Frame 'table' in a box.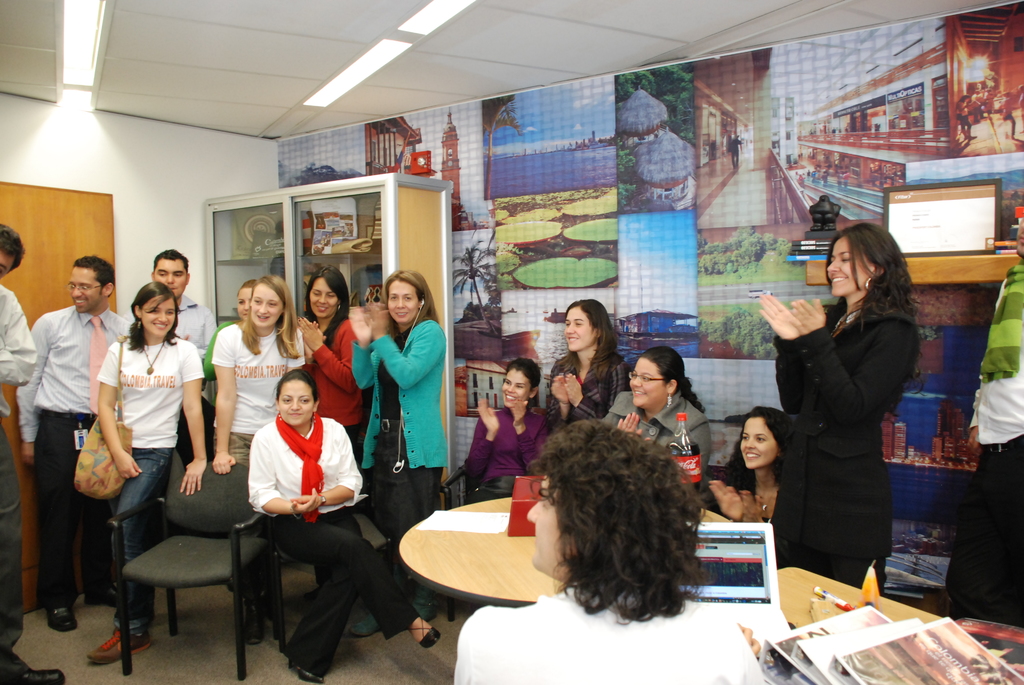
Rect(775, 569, 950, 636).
